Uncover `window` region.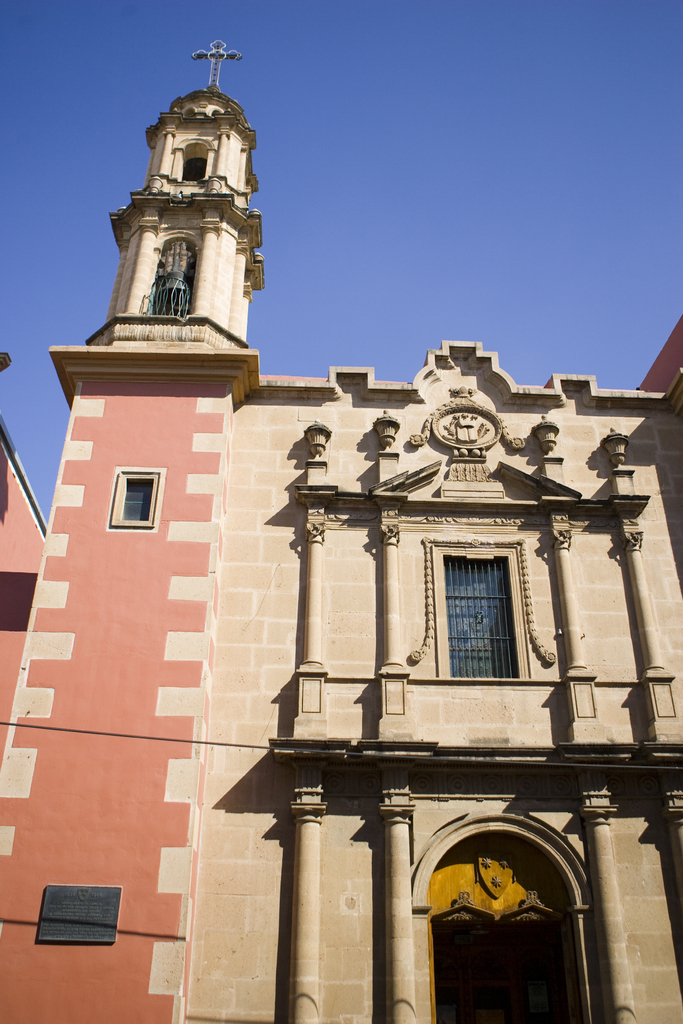
Uncovered: [left=104, top=471, right=157, bottom=527].
